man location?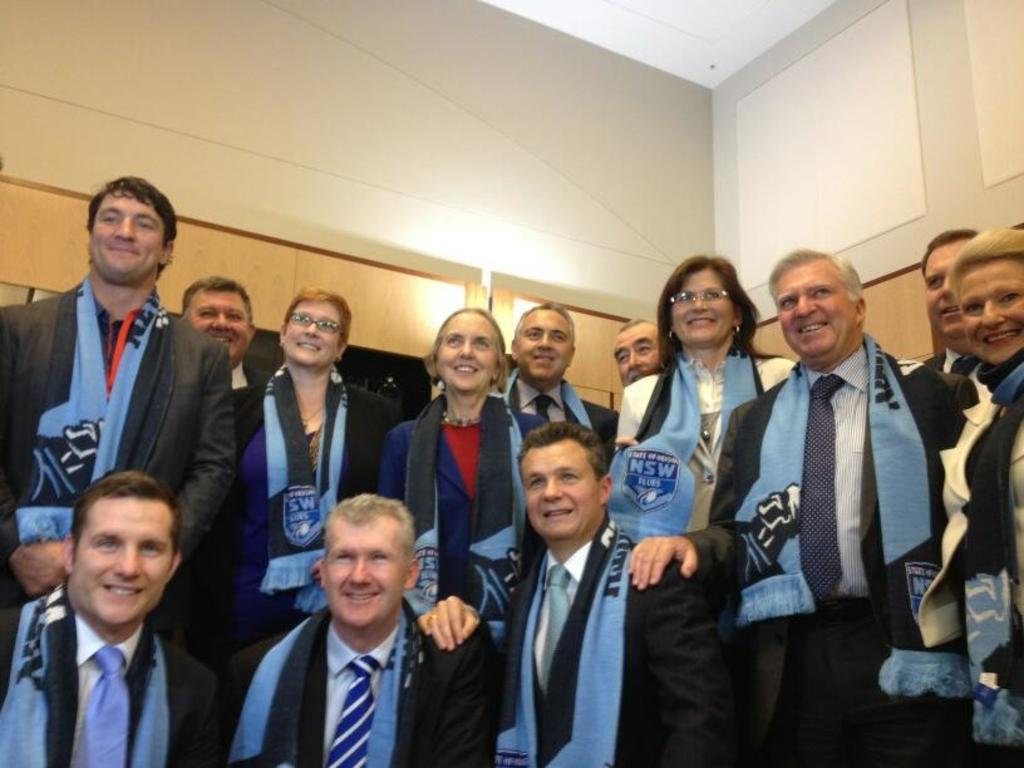
<bbox>616, 317, 665, 384</bbox>
